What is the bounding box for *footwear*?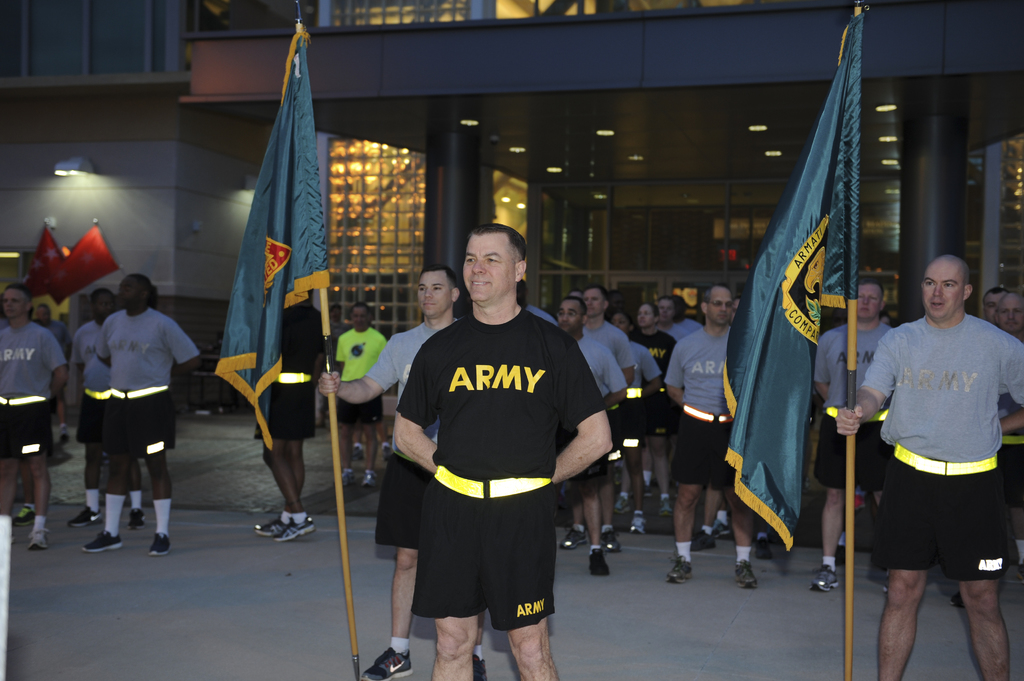
360, 647, 414, 680.
